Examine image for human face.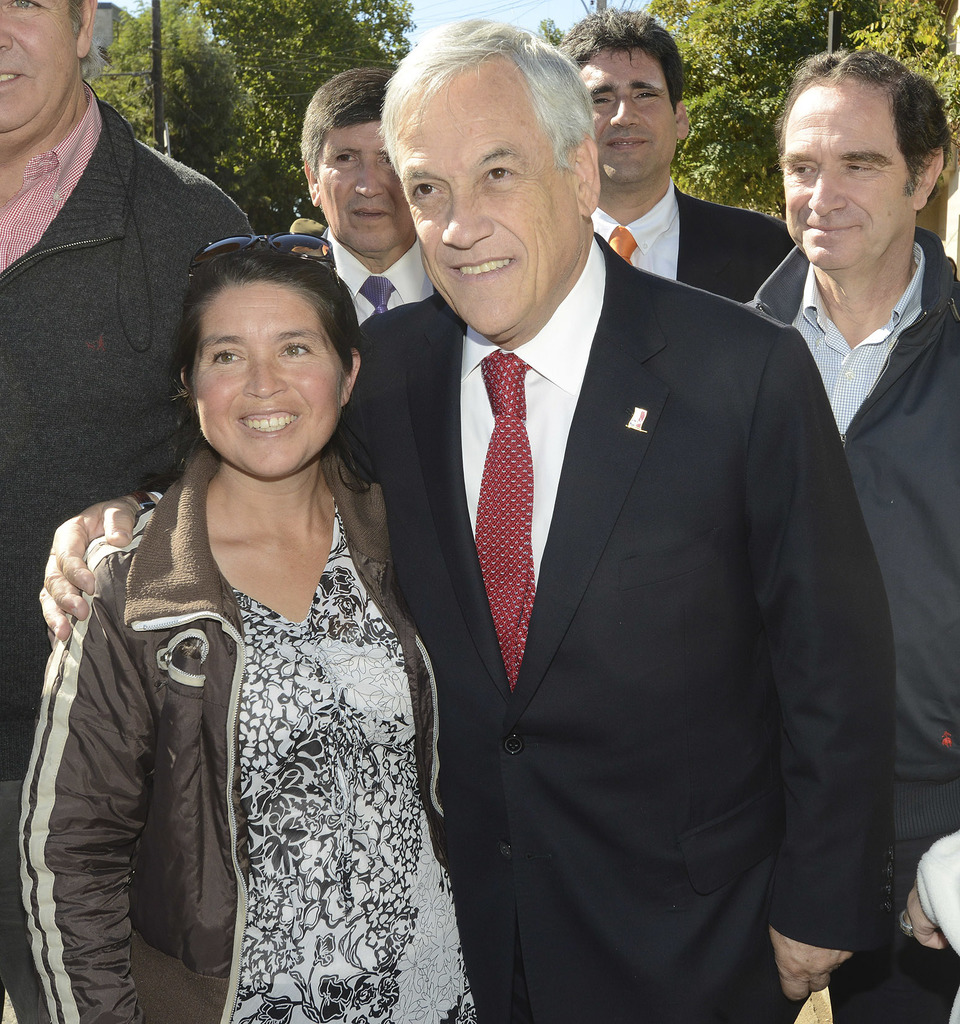
Examination result: <region>781, 100, 905, 270</region>.
